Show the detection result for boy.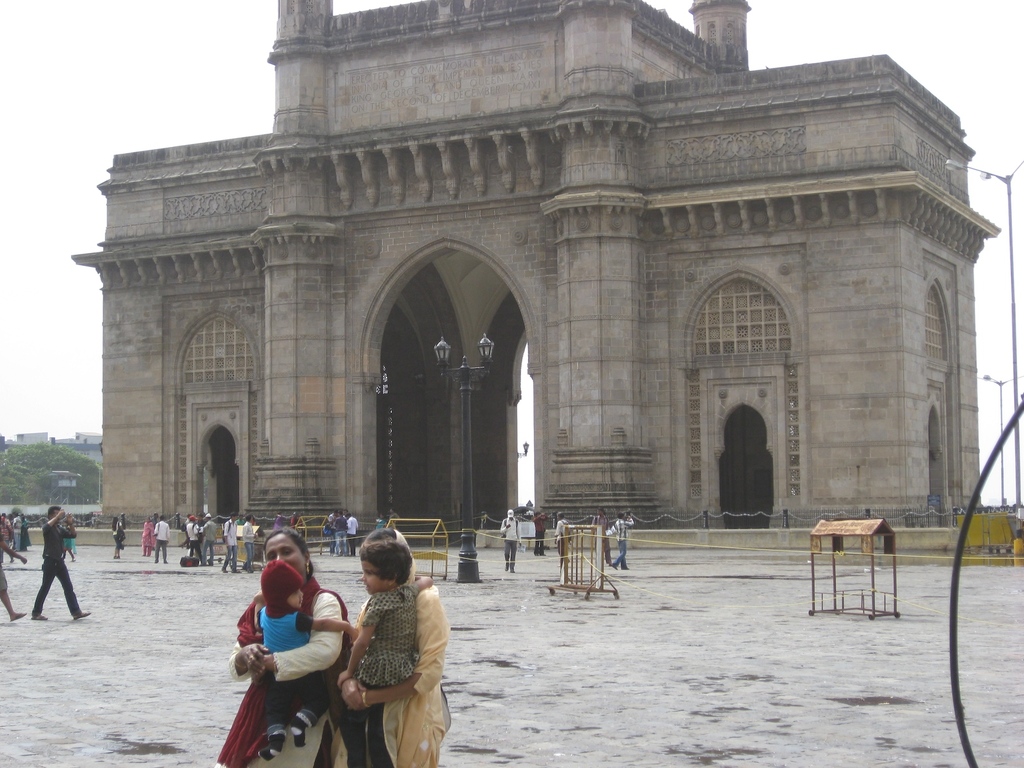
detection(252, 558, 362, 762).
